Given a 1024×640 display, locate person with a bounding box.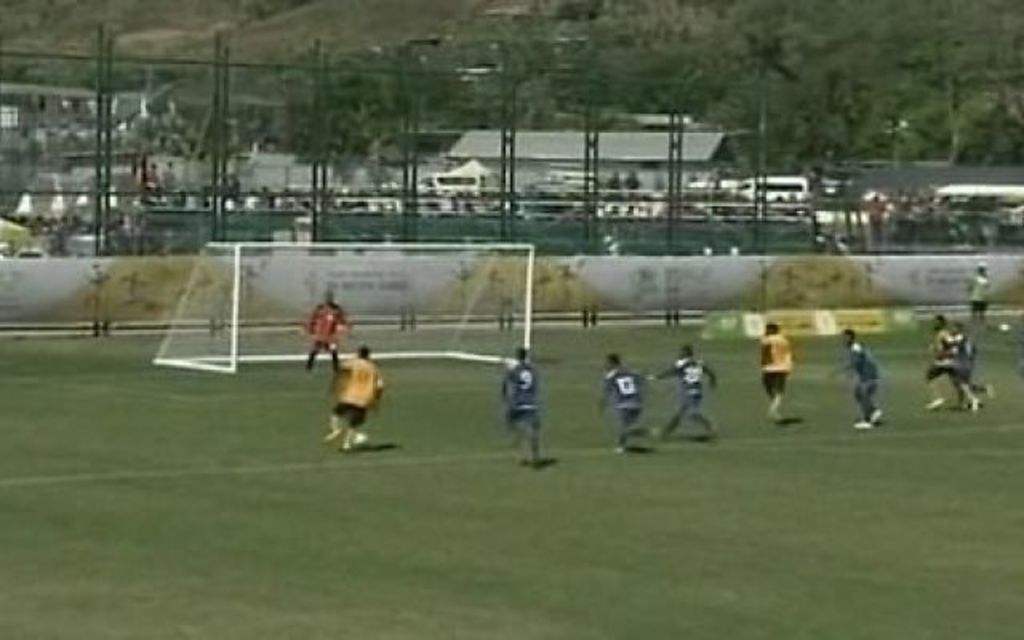
Located: left=822, top=328, right=885, bottom=435.
